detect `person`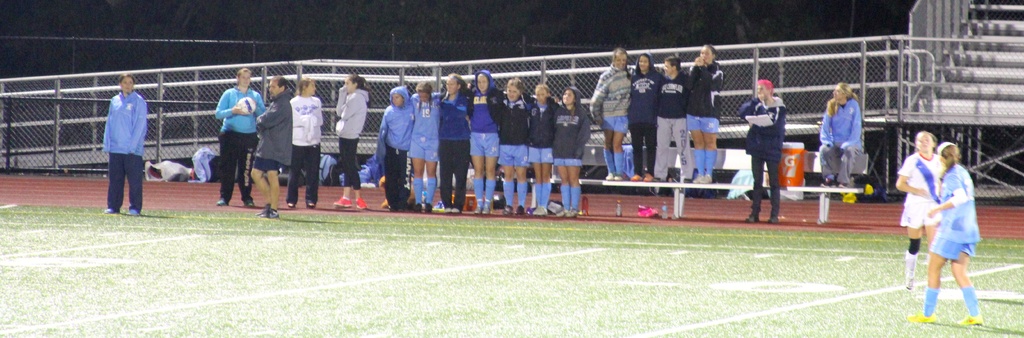
select_region(407, 80, 441, 211)
